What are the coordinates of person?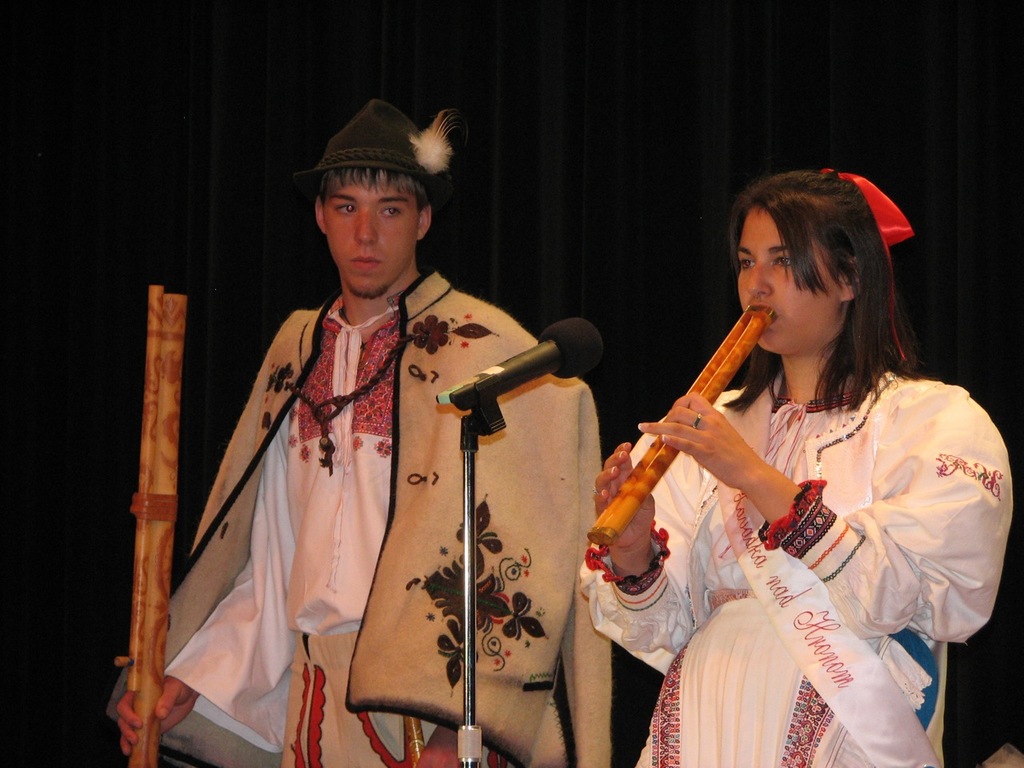
(x1=642, y1=167, x2=959, y2=750).
